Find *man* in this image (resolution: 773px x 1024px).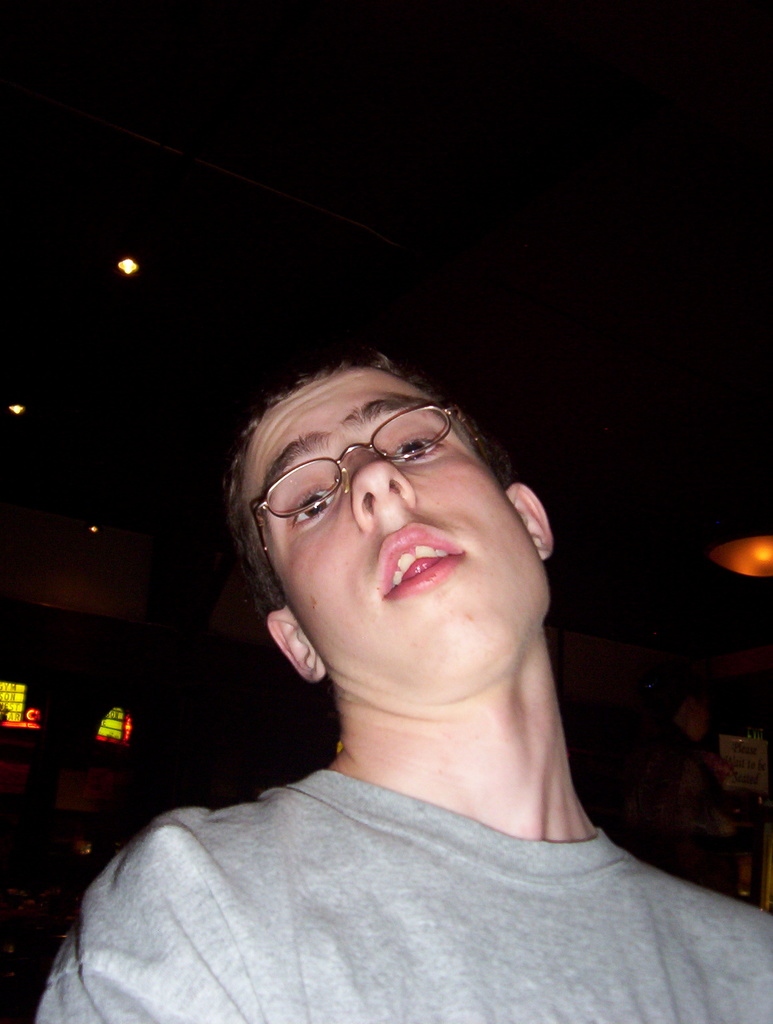
[x1=29, y1=351, x2=772, y2=1023].
